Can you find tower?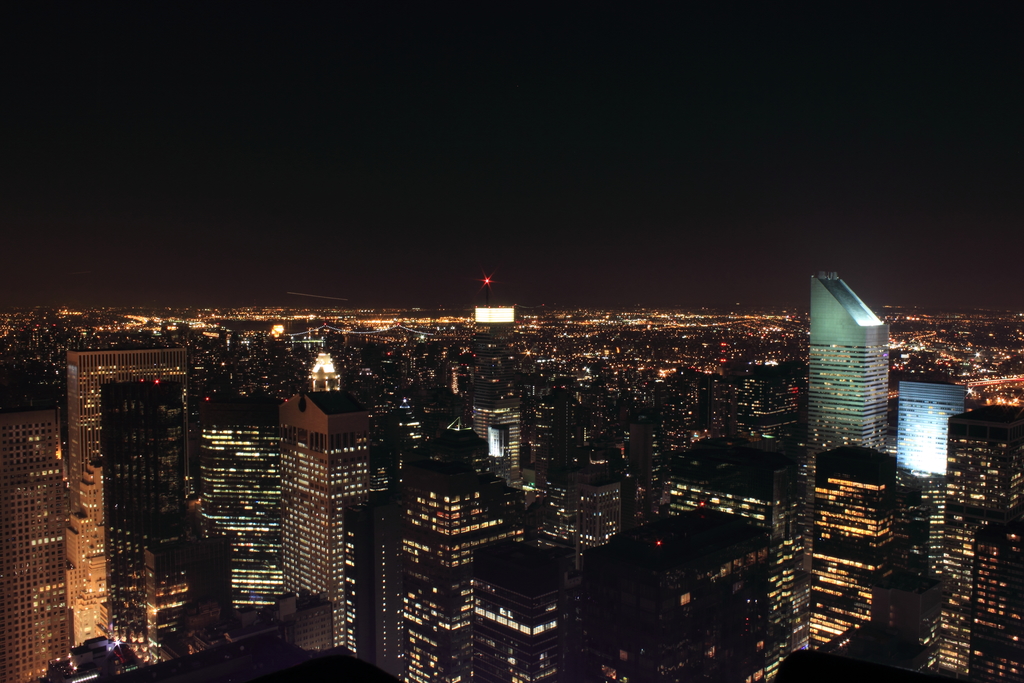
Yes, bounding box: rect(798, 443, 895, 650).
